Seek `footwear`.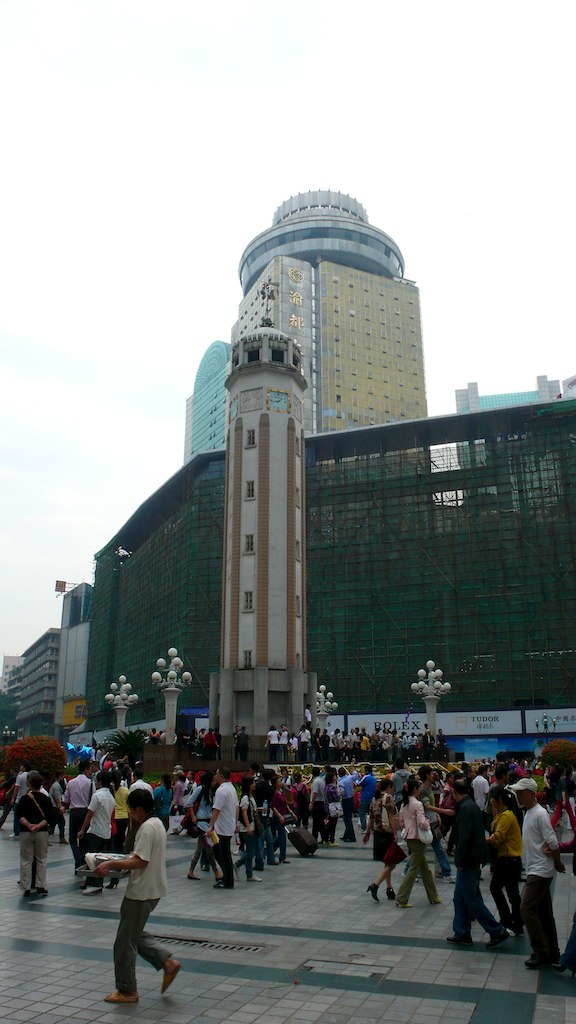
[x1=38, y1=888, x2=48, y2=895].
